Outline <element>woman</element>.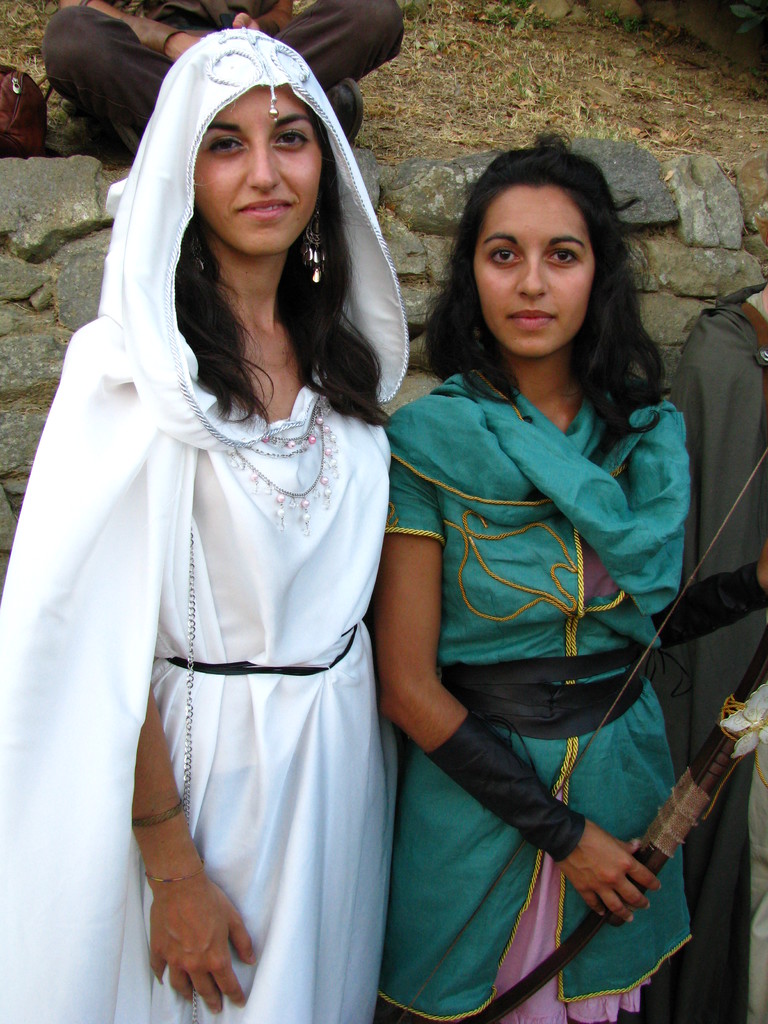
Outline: region(362, 130, 701, 1022).
